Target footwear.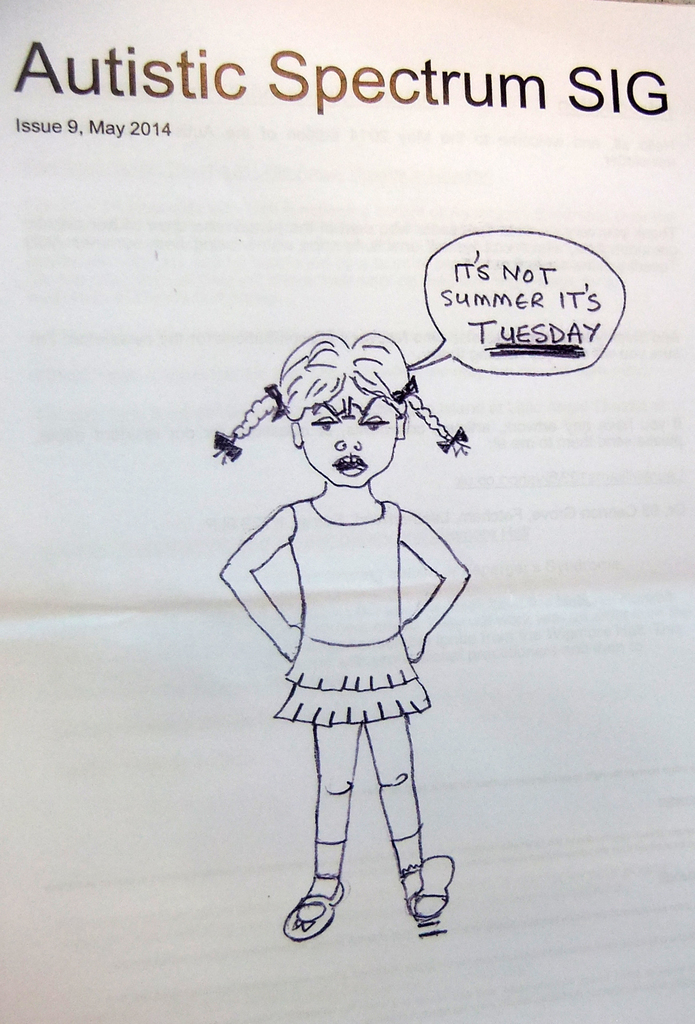
Target region: {"left": 283, "top": 865, "right": 365, "bottom": 945}.
